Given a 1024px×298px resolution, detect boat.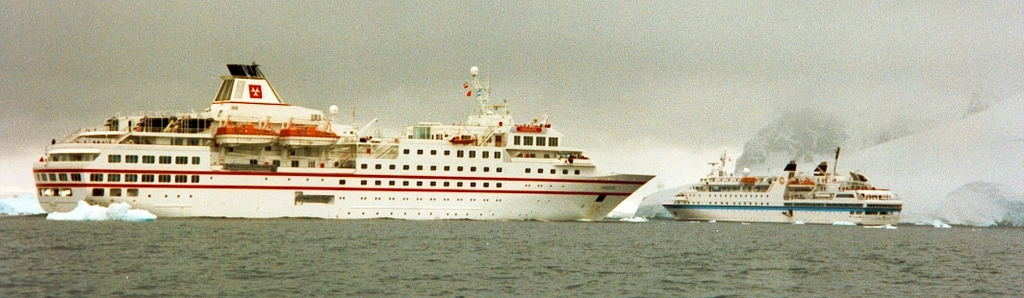
<bbox>35, 45, 676, 220</bbox>.
